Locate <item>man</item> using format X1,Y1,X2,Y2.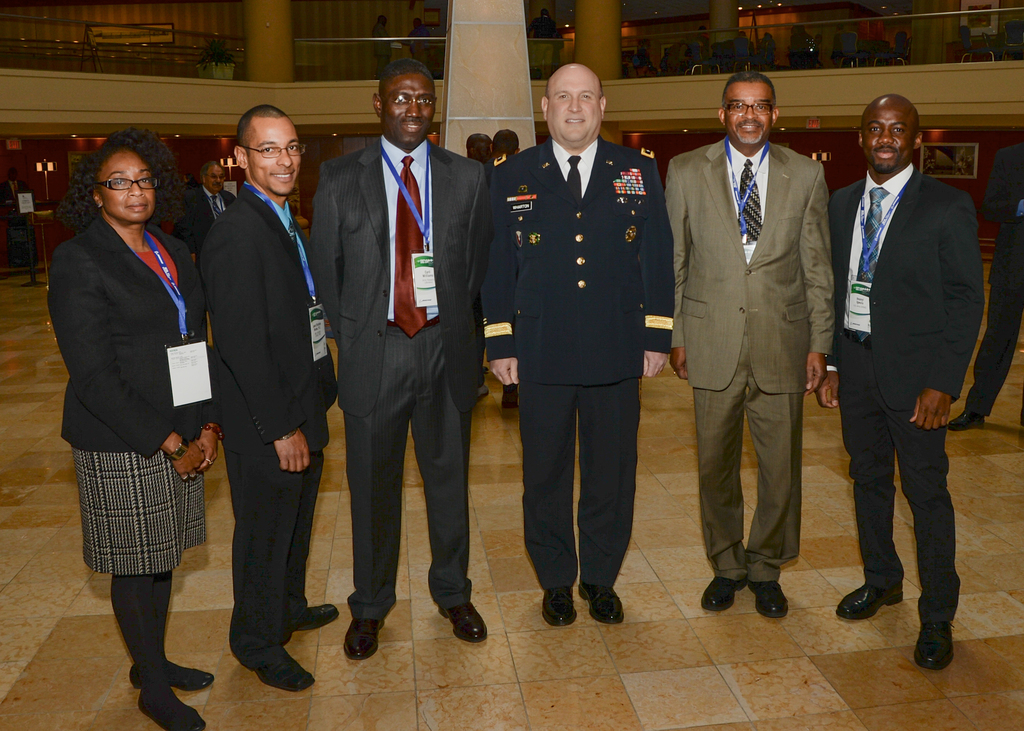
945,131,1023,442.
